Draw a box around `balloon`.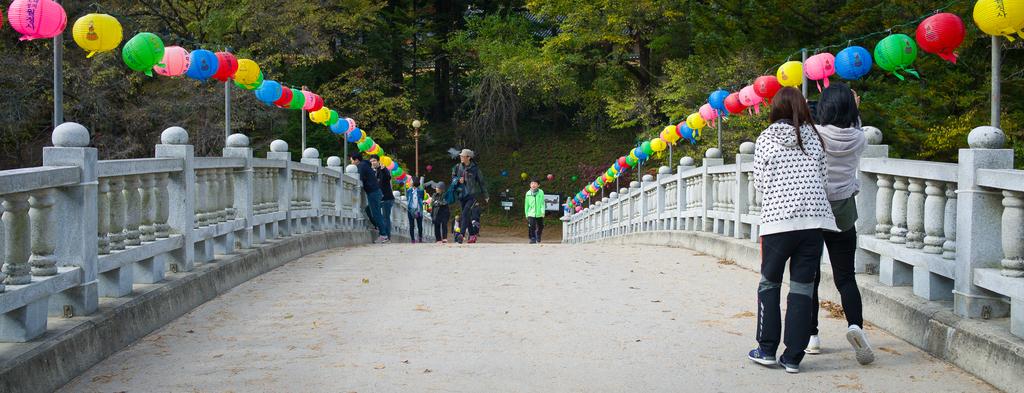
{"left": 310, "top": 96, "right": 325, "bottom": 112}.
